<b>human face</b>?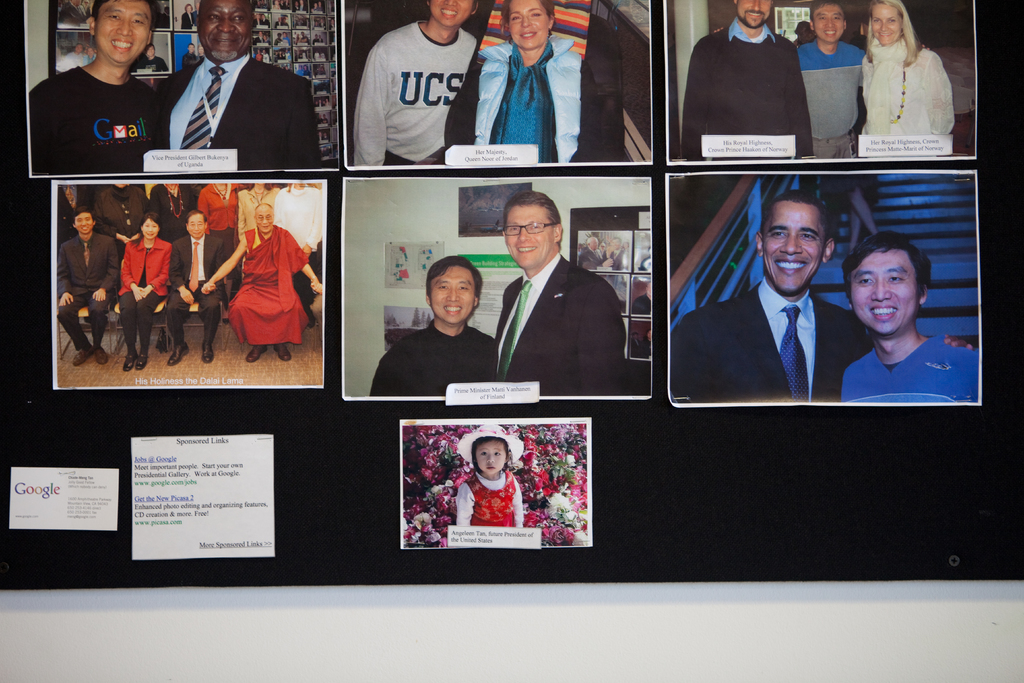
Rect(75, 215, 92, 233)
